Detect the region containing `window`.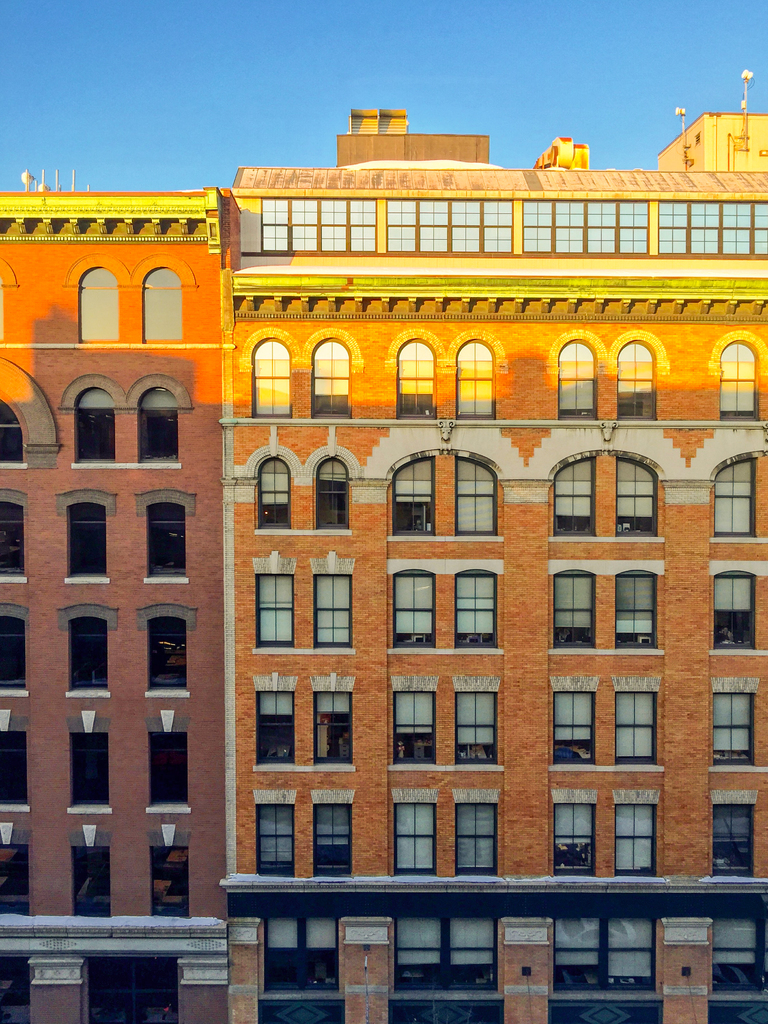
{"left": 612, "top": 799, "right": 649, "bottom": 872}.
